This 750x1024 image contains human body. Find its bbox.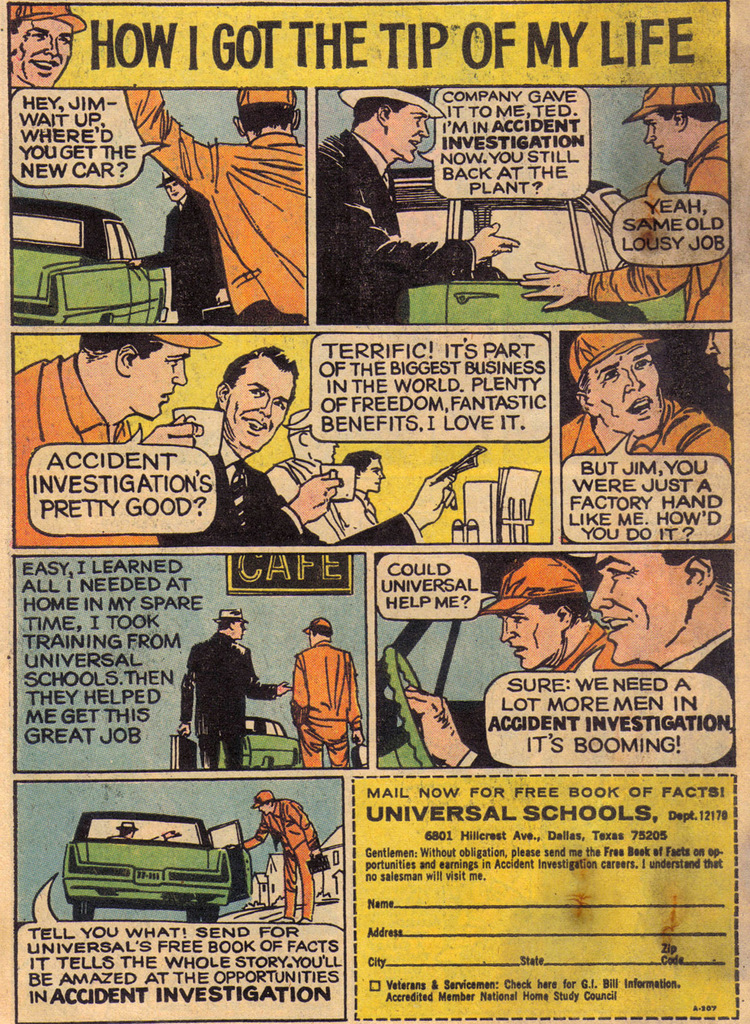
box(123, 82, 314, 319).
